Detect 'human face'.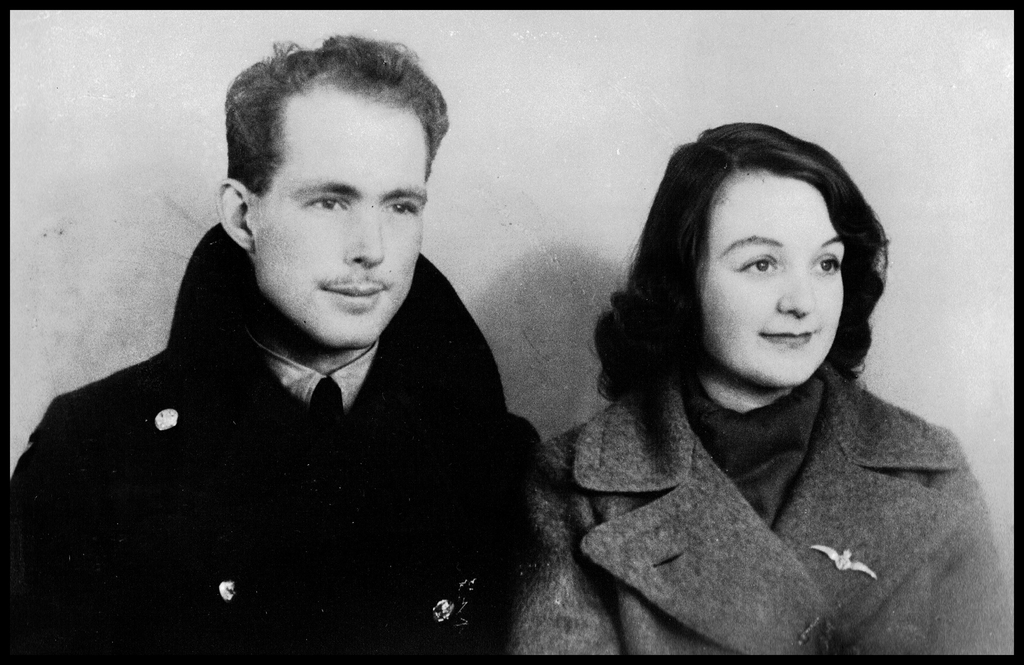
Detected at bbox=(701, 177, 843, 387).
